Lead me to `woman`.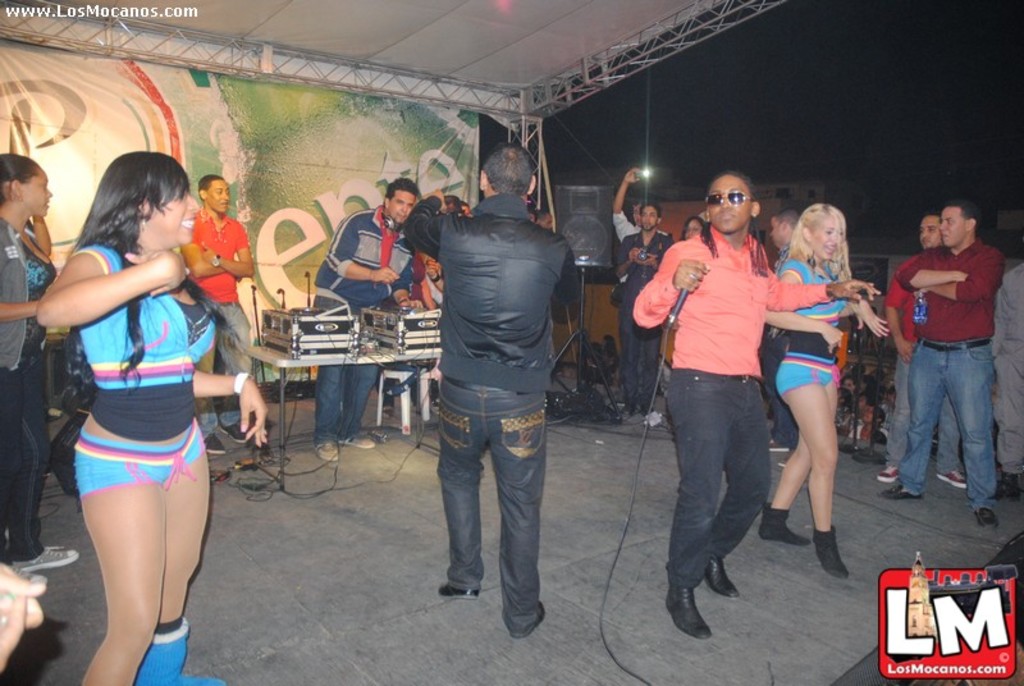
Lead to pyautogui.locateOnScreen(759, 207, 882, 573).
